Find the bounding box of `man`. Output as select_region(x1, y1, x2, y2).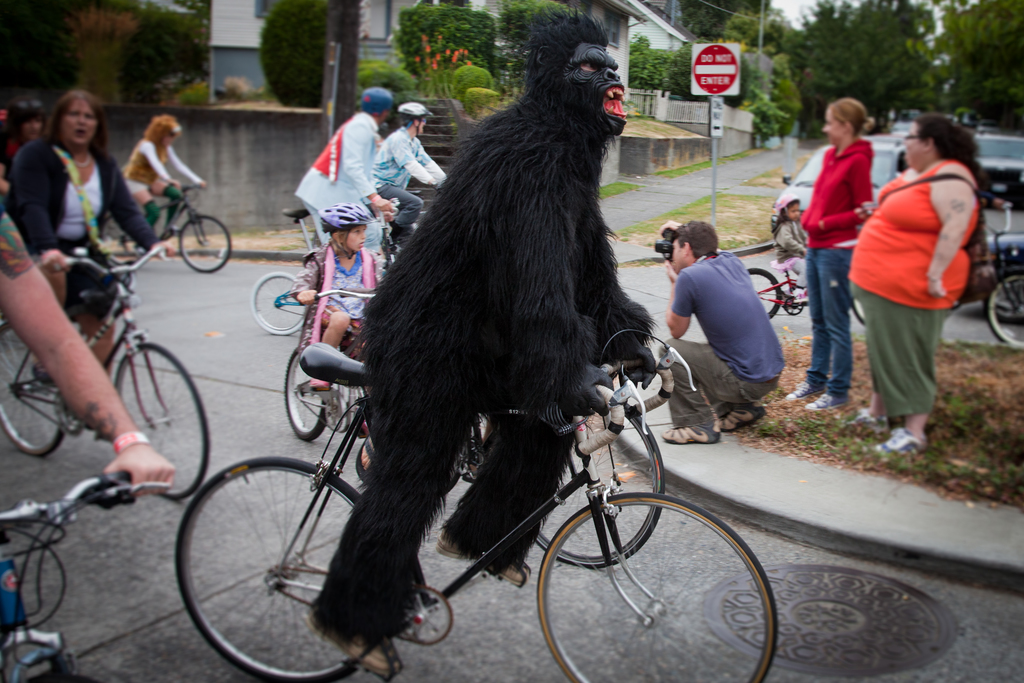
select_region(295, 86, 395, 266).
